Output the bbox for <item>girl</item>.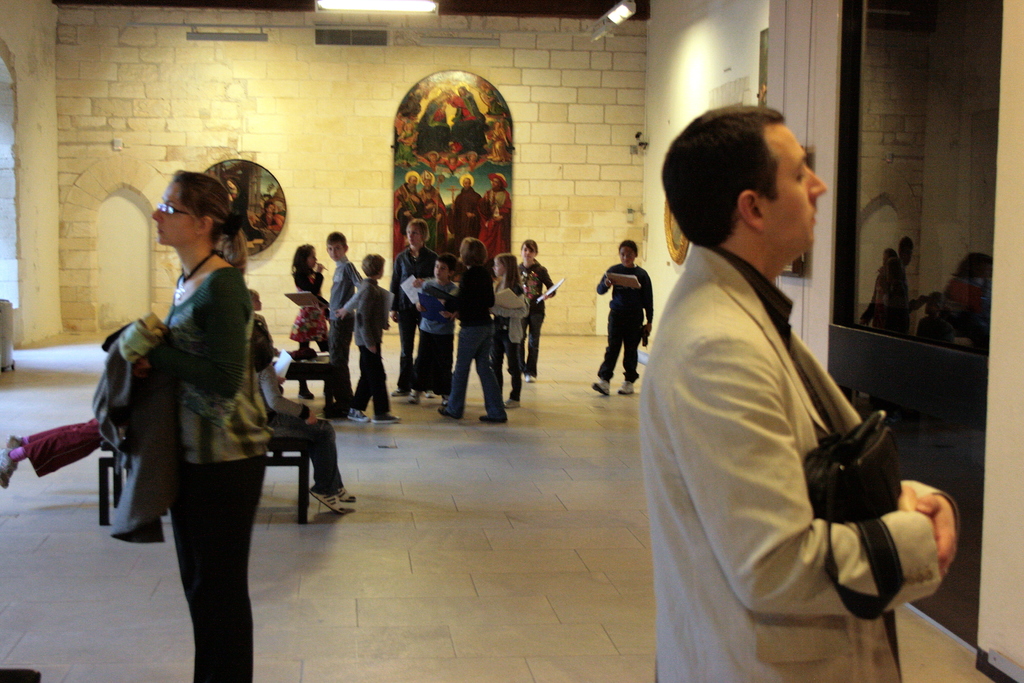
<region>516, 239, 557, 381</region>.
